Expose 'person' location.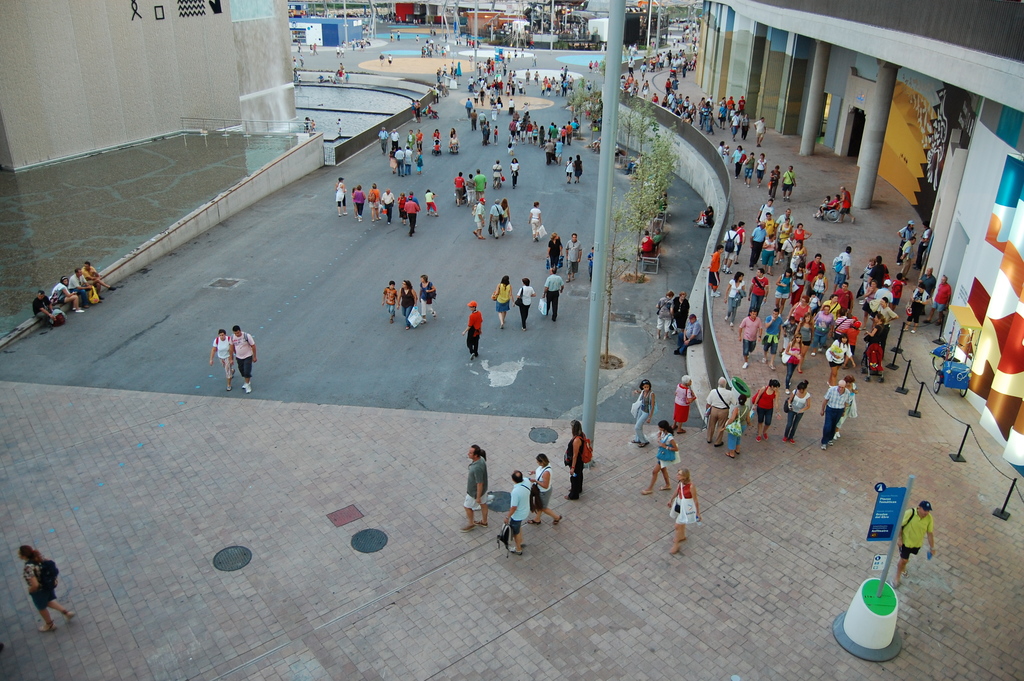
Exposed at box=[524, 120, 534, 140].
